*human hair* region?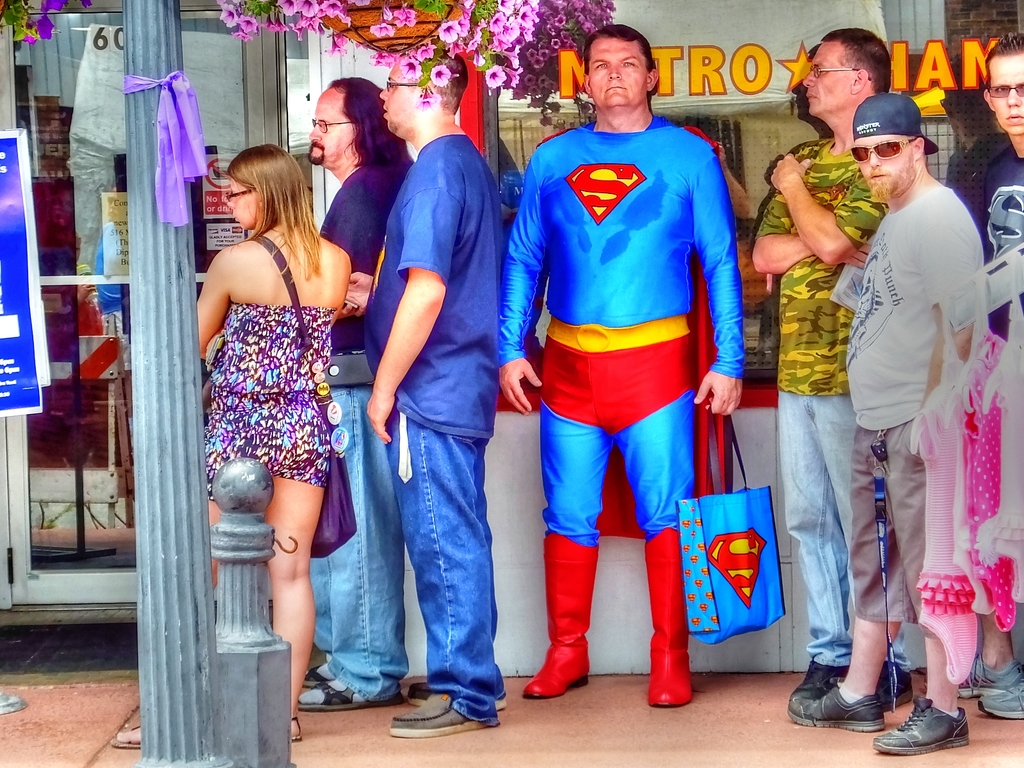
pyautogui.locateOnScreen(820, 25, 890, 91)
